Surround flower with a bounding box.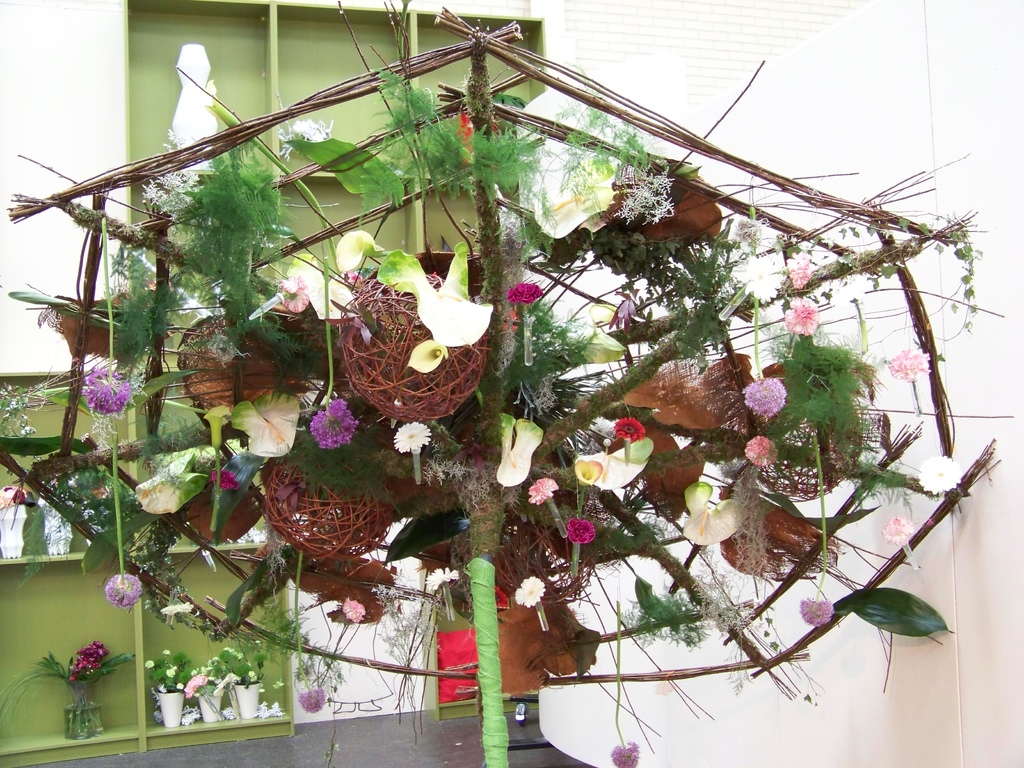
{"x1": 428, "y1": 561, "x2": 456, "y2": 594}.
